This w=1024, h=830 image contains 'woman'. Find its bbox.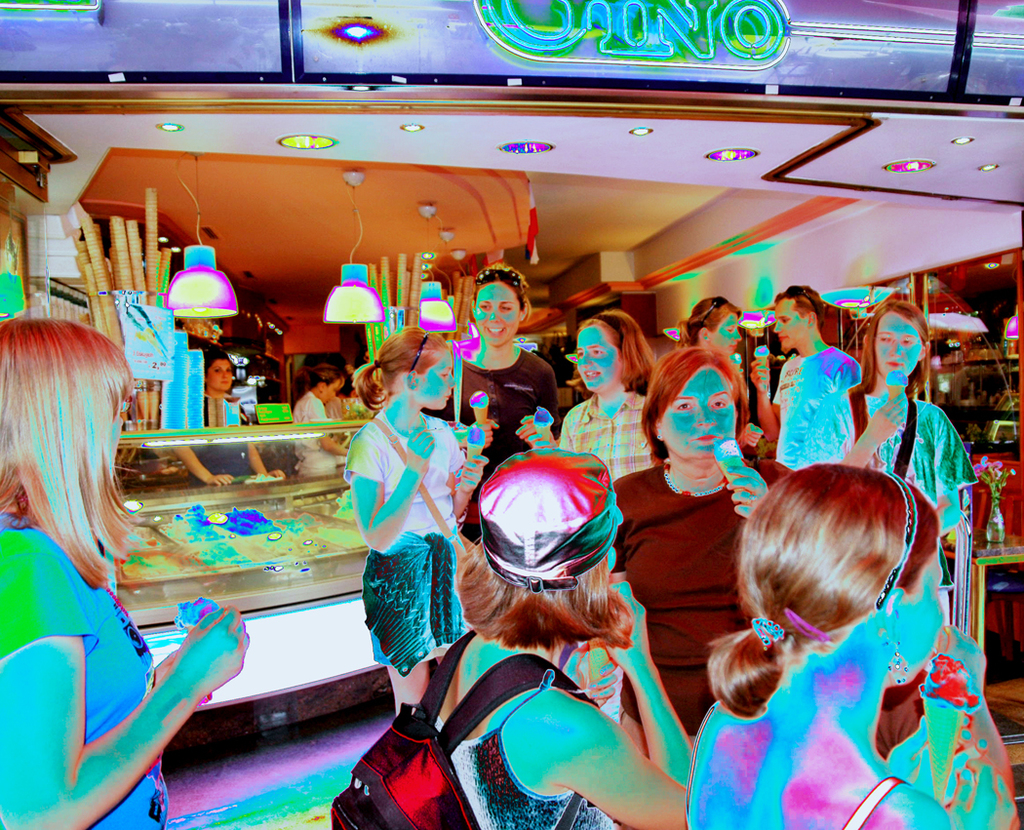
bbox=(609, 346, 797, 718).
